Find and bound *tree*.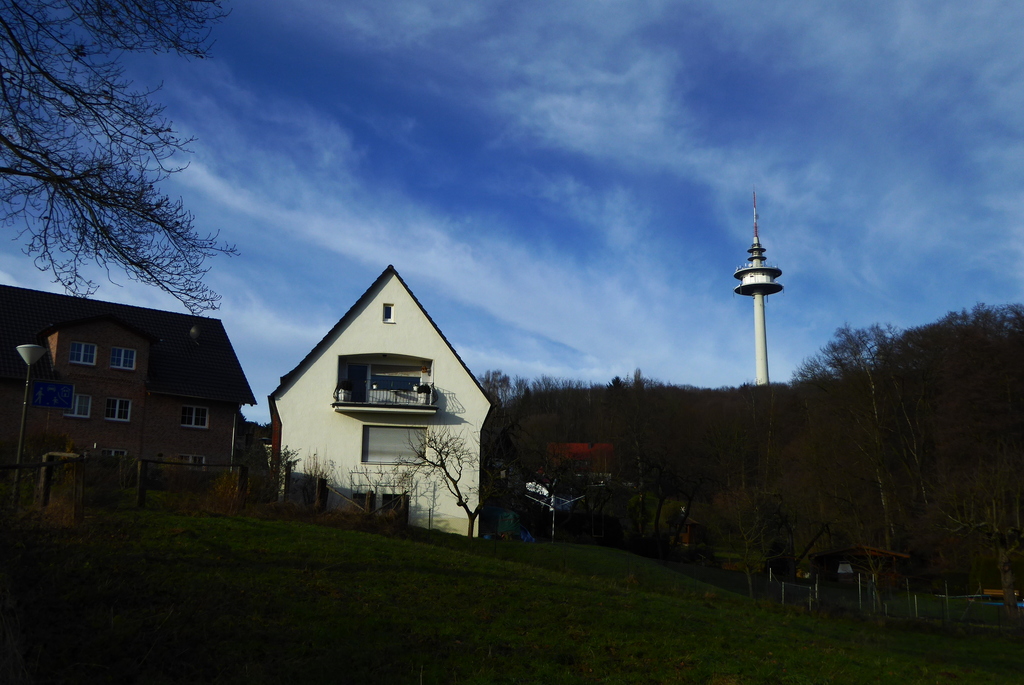
Bound: bbox=[388, 418, 536, 538].
